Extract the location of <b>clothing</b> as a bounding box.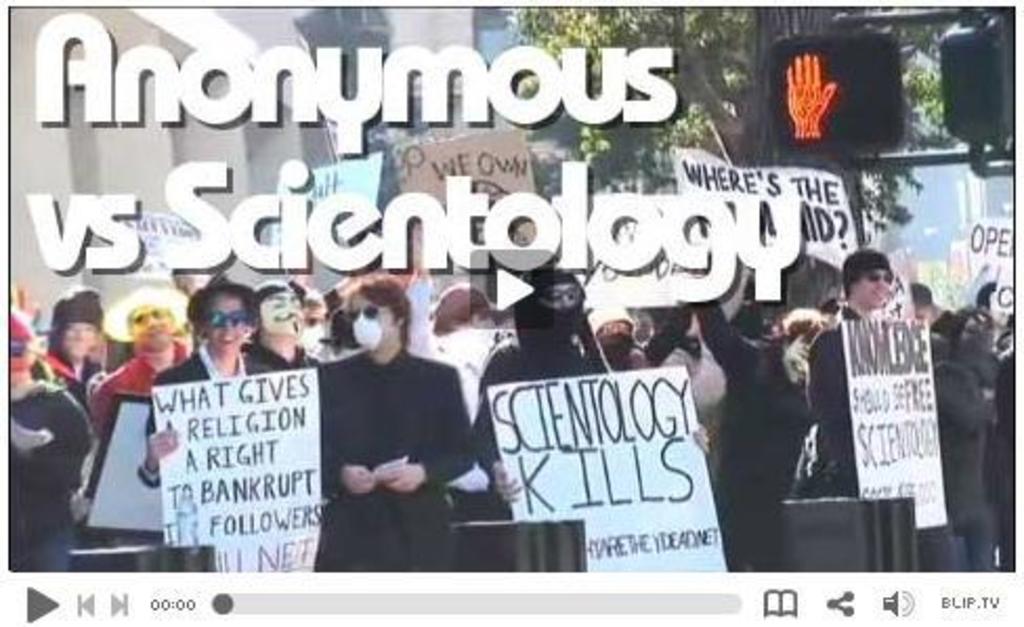
box(306, 317, 470, 545).
